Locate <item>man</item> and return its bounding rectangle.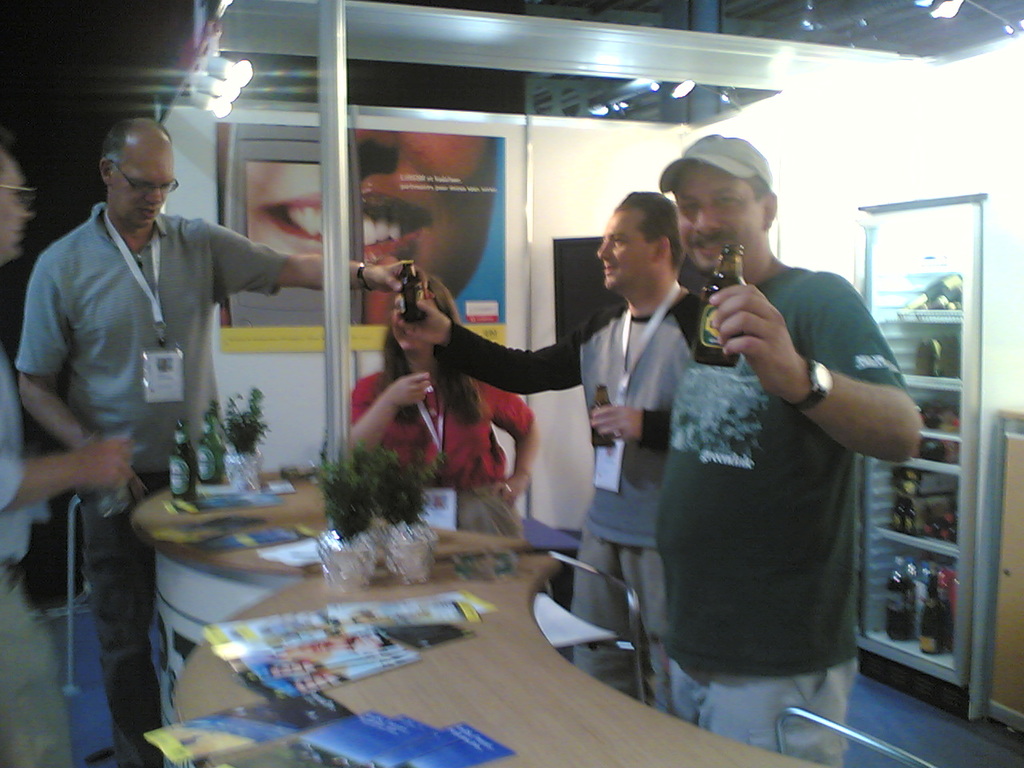
[x1=10, y1=117, x2=416, y2=767].
